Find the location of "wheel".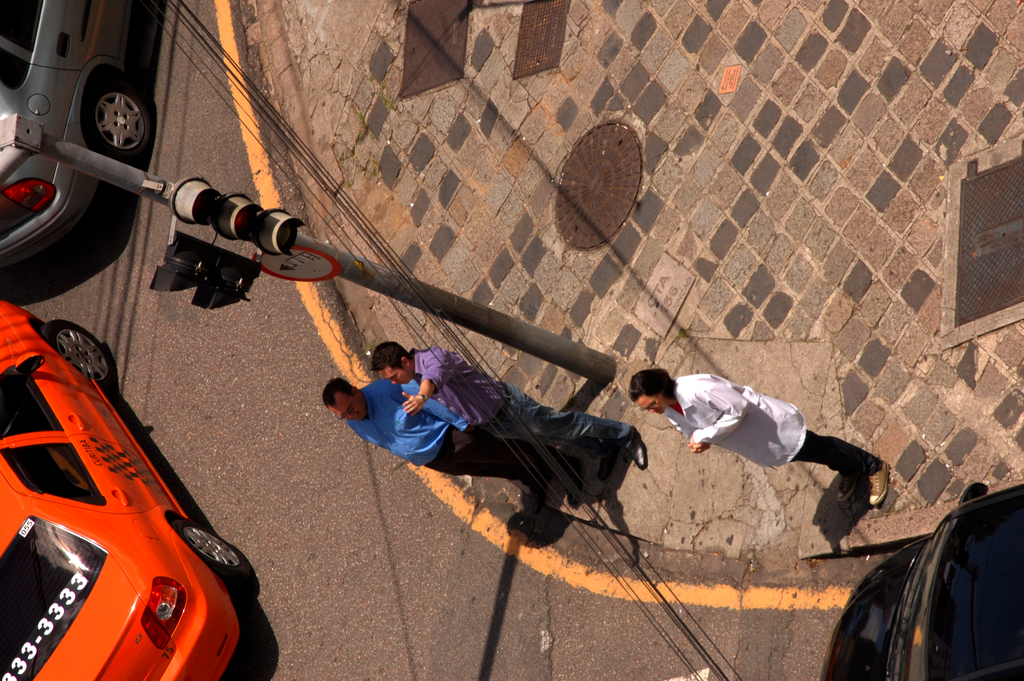
Location: 86, 79, 153, 161.
